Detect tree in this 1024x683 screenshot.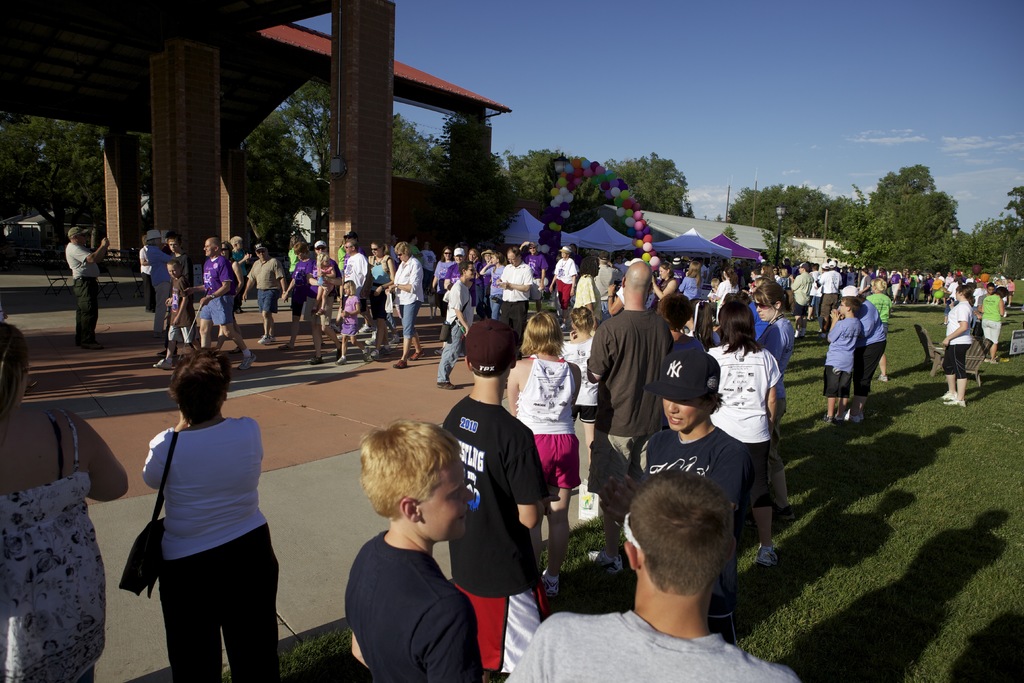
Detection: locate(725, 182, 852, 241).
